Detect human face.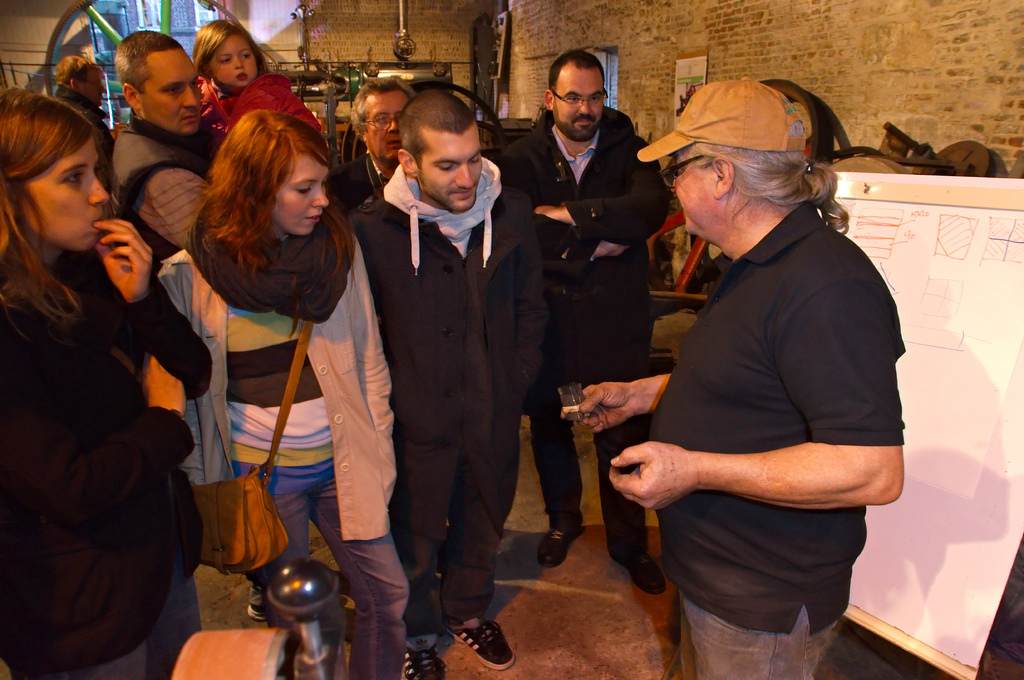
Detected at bbox(367, 86, 409, 166).
